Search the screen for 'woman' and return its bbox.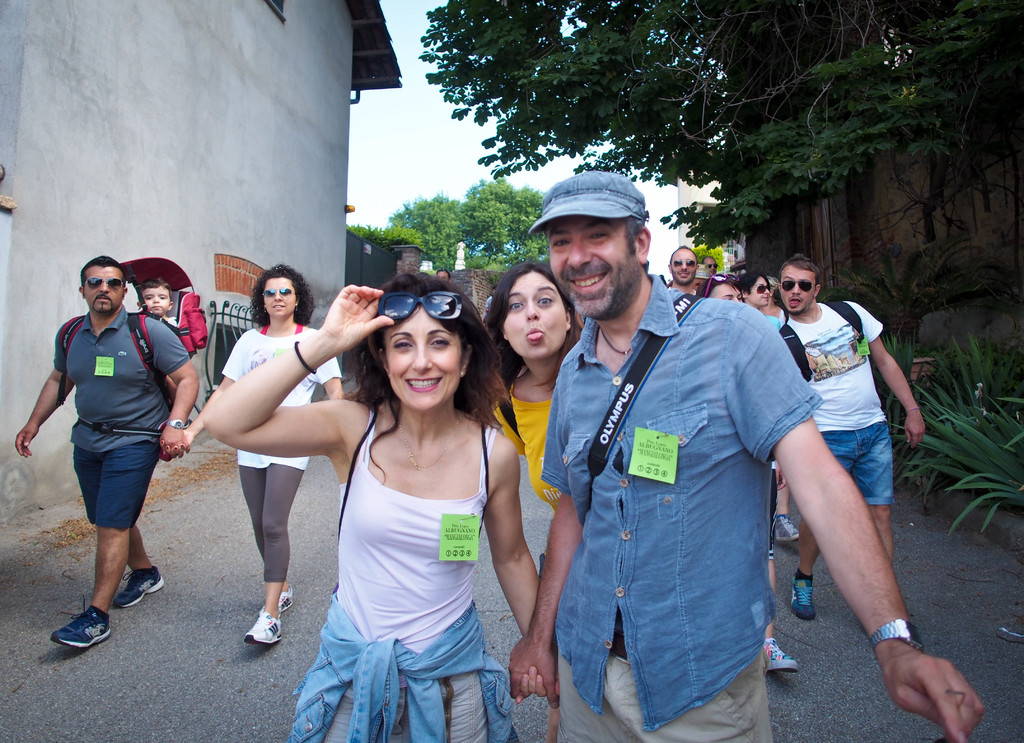
Found: (x1=204, y1=262, x2=568, y2=742).
